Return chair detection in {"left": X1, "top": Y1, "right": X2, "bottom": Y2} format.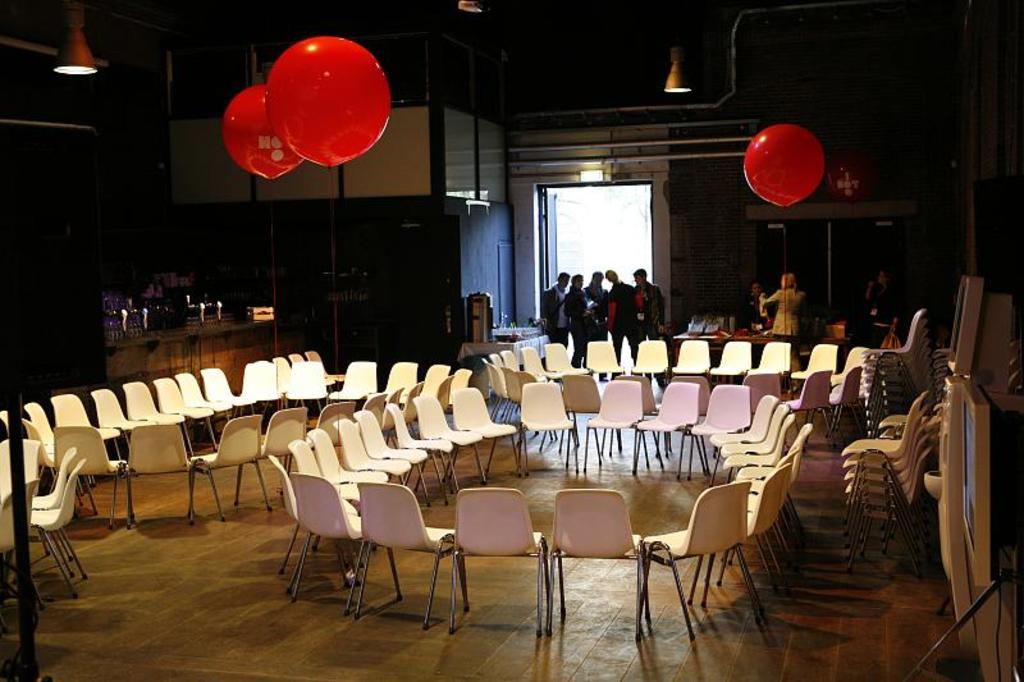
{"left": 755, "top": 338, "right": 797, "bottom": 376}.
